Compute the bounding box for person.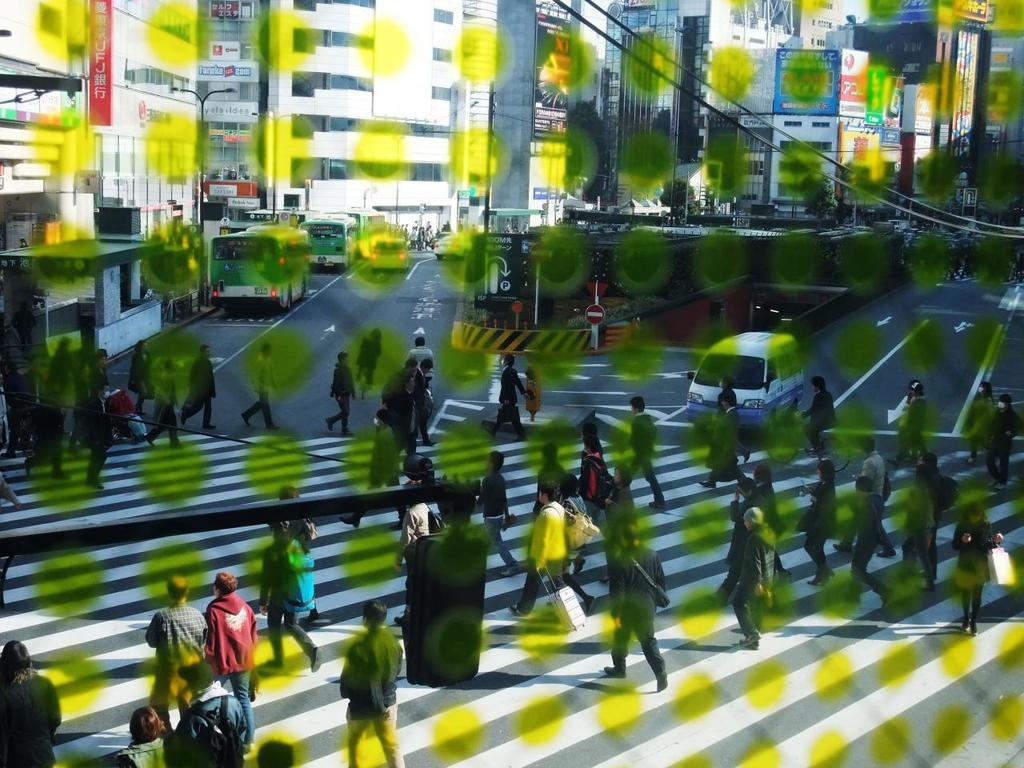
crop(141, 358, 181, 450).
